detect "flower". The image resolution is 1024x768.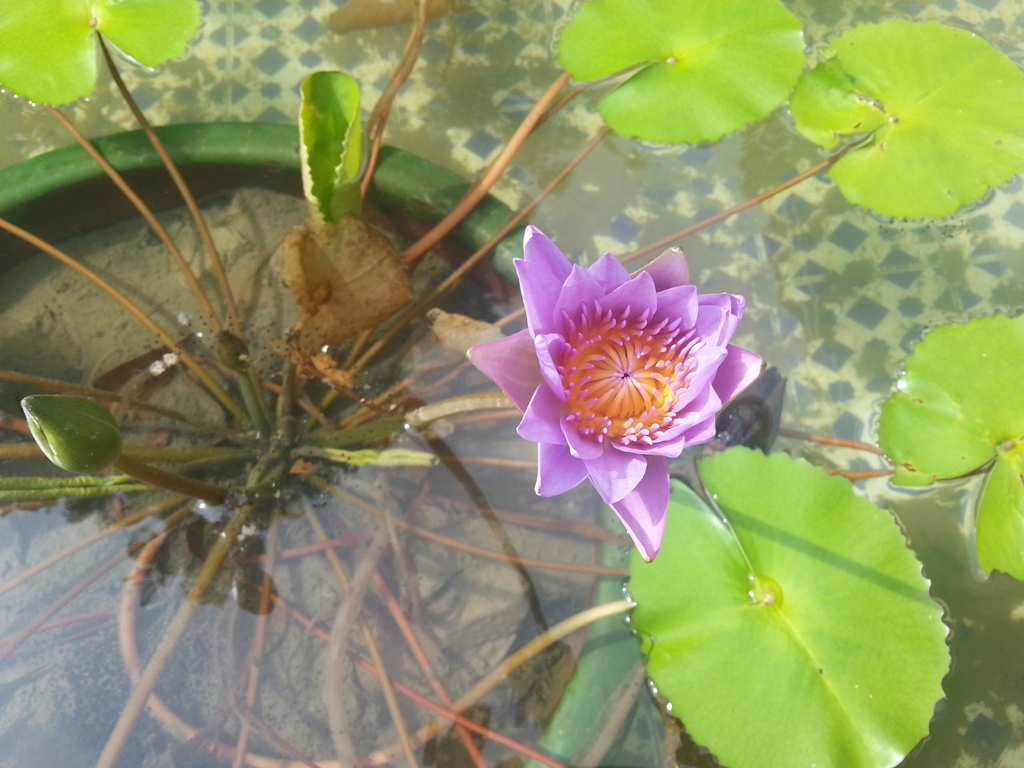
bbox=(458, 230, 775, 591).
